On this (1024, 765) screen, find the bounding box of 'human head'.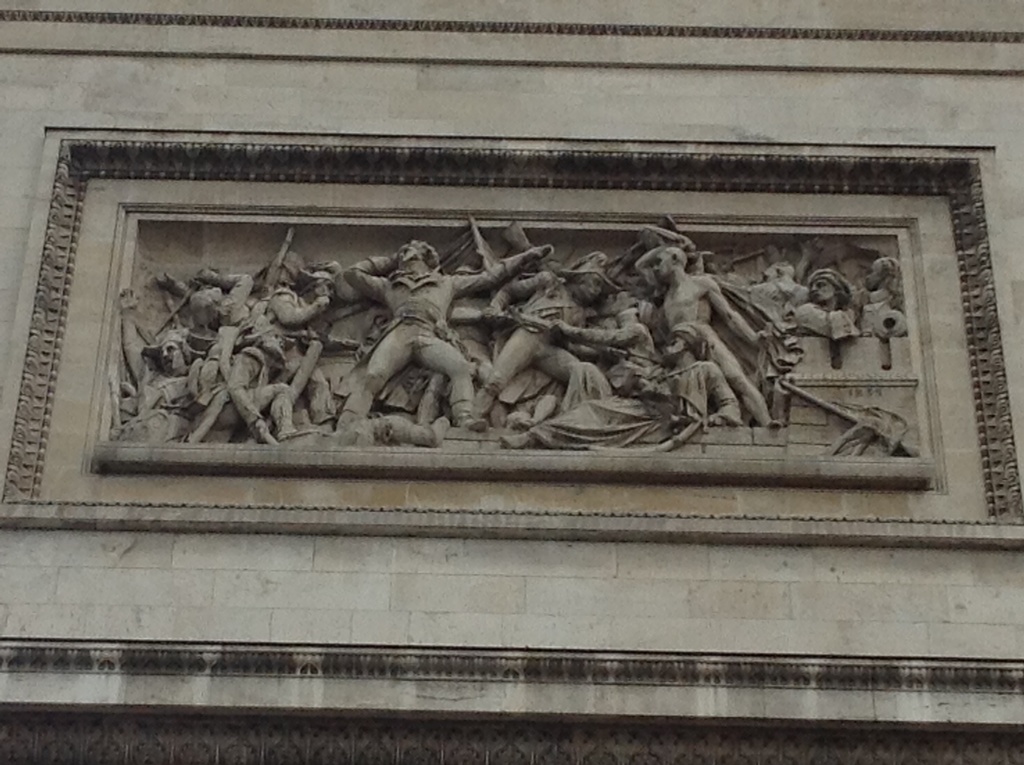
Bounding box: Rect(150, 332, 188, 375).
